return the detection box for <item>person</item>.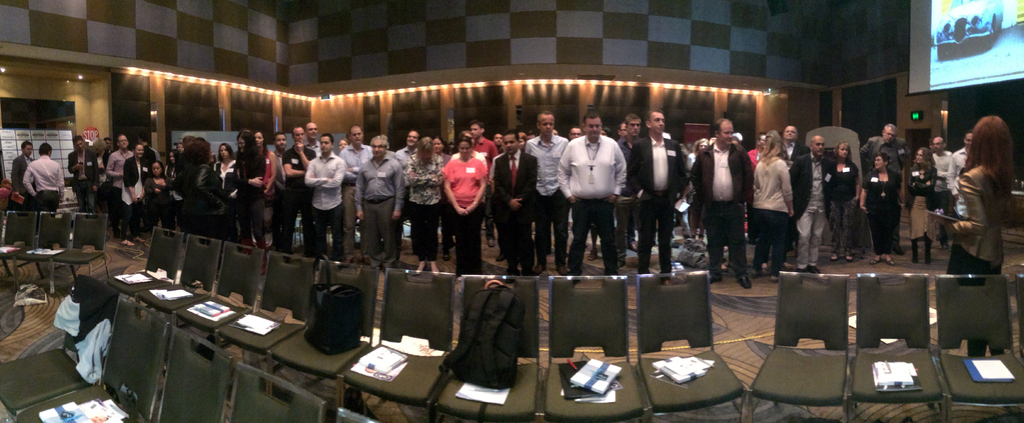
(x1=13, y1=142, x2=30, y2=220).
